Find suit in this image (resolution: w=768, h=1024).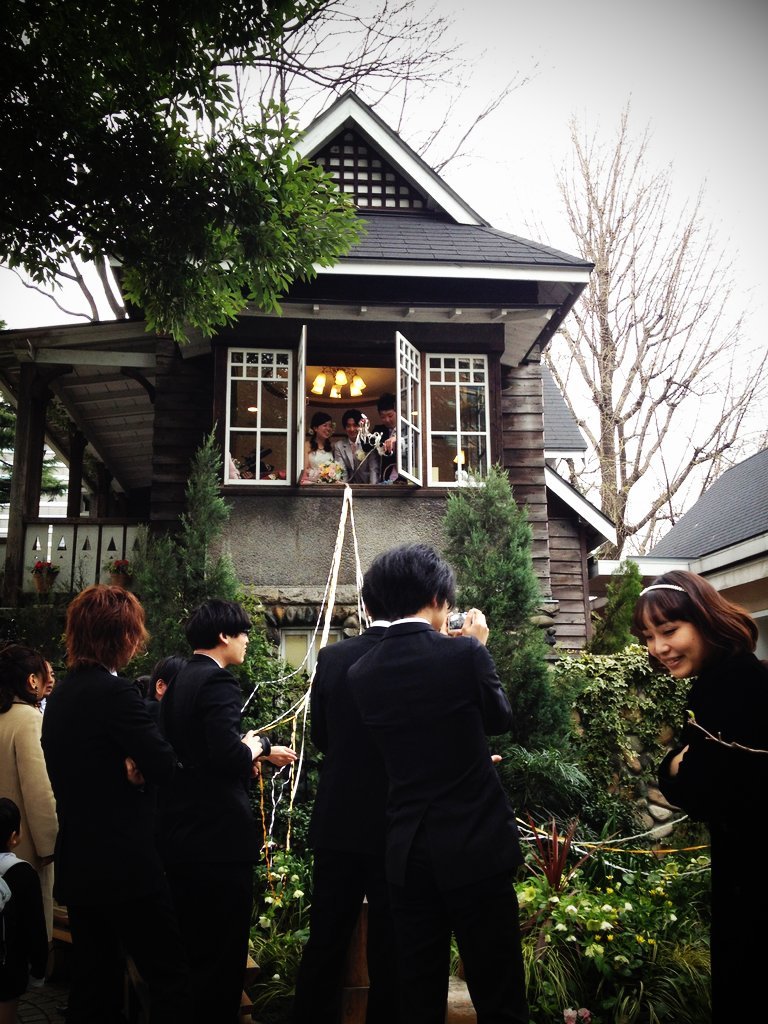
bbox(346, 618, 518, 1023).
